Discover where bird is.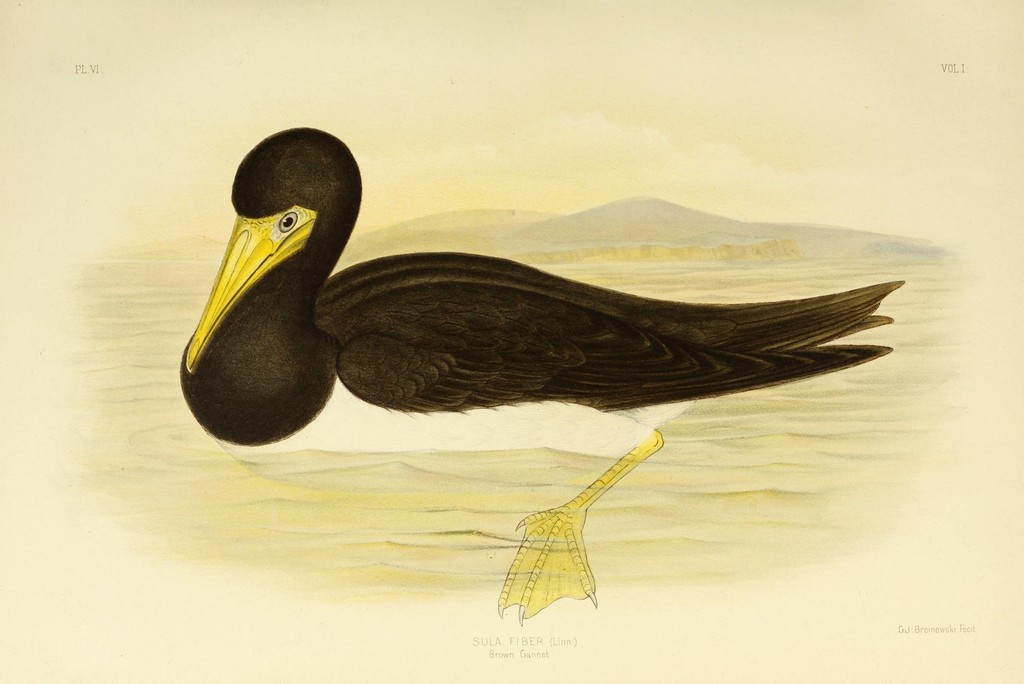
Discovered at crop(178, 139, 903, 614).
